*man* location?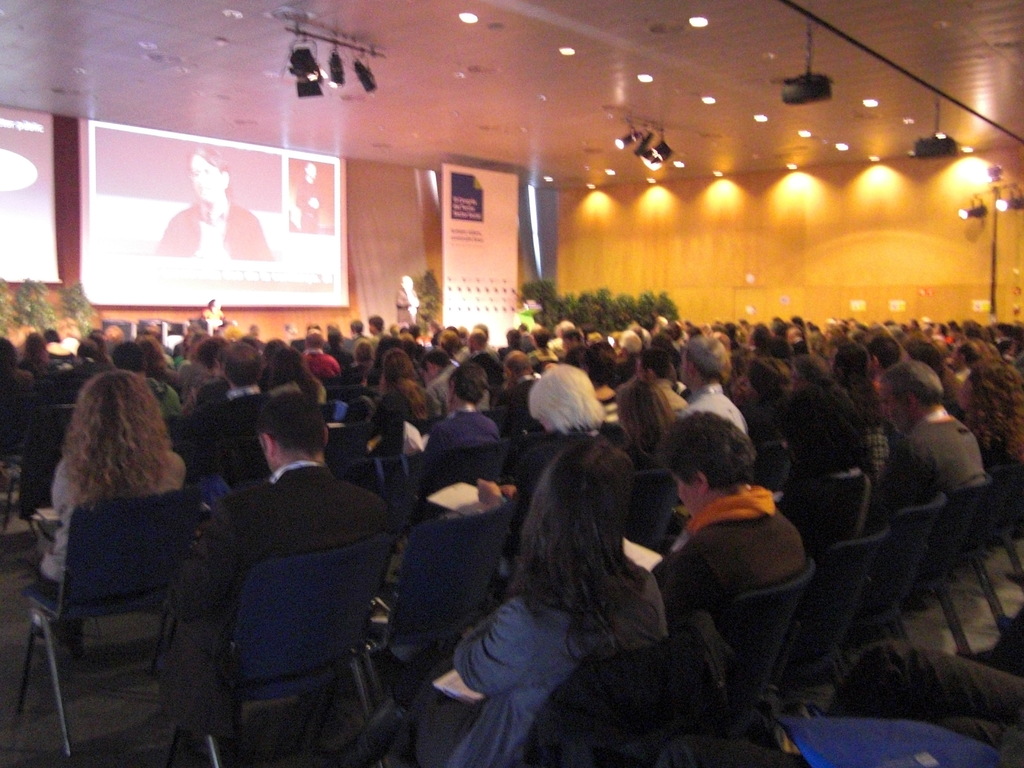
x1=632 y1=352 x2=686 y2=412
